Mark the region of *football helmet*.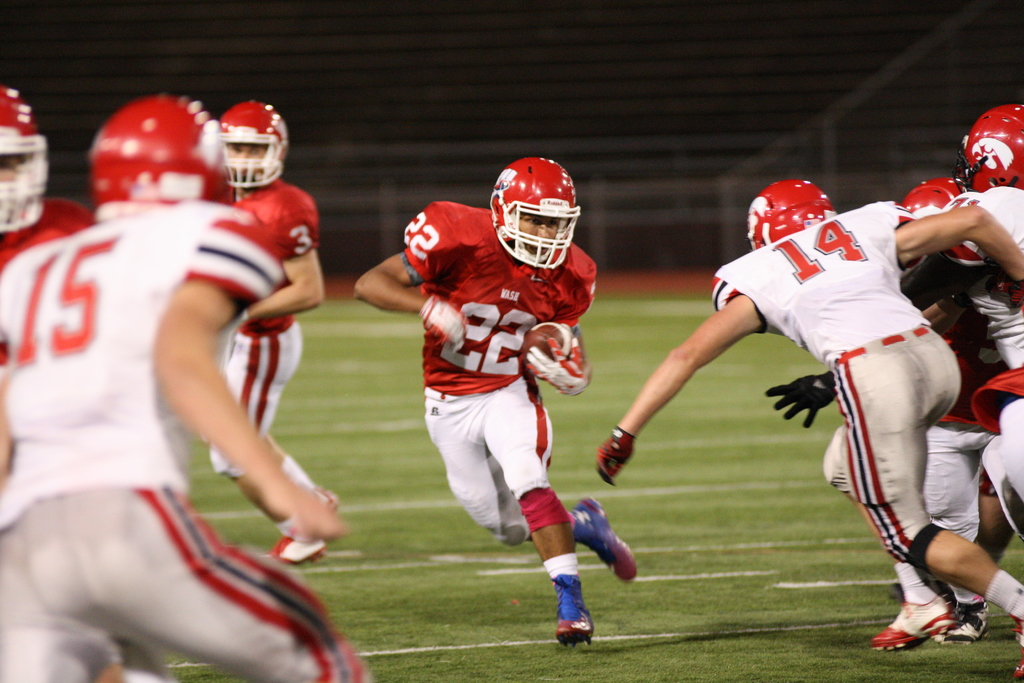
Region: (955,106,1023,194).
